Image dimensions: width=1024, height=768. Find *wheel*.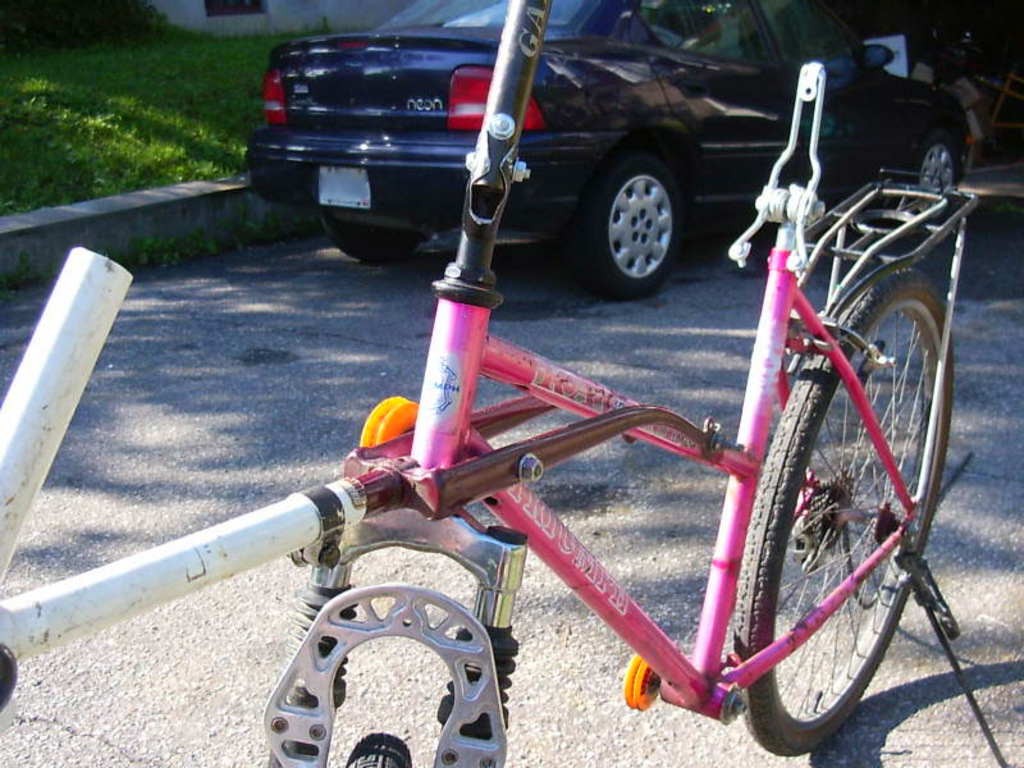
(572,120,701,288).
